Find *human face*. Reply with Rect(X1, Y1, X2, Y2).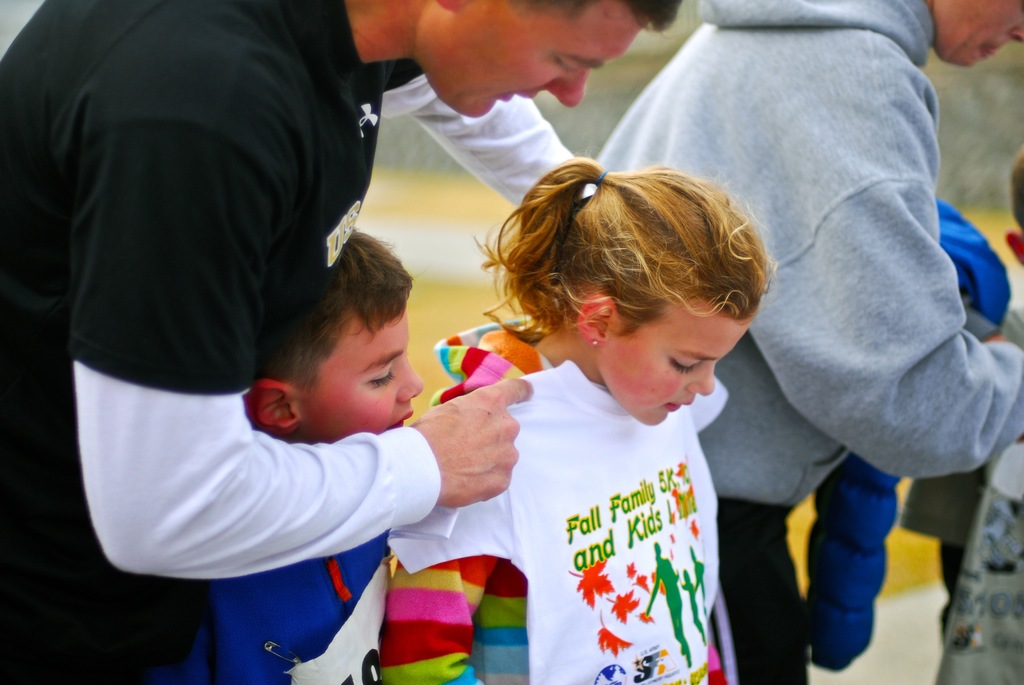
Rect(596, 287, 749, 428).
